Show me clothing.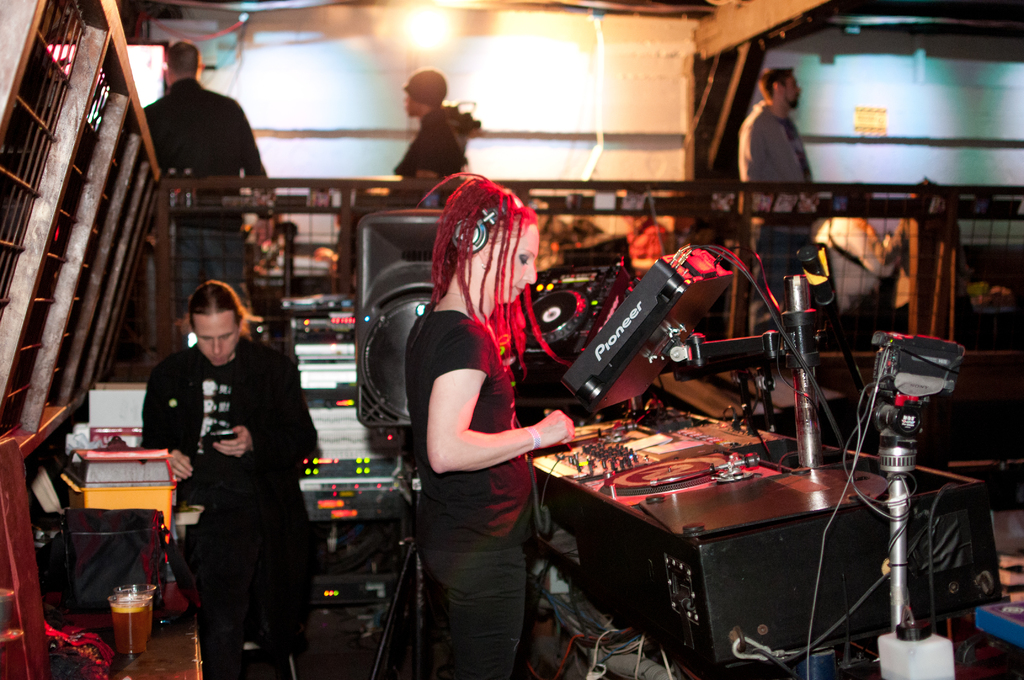
clothing is here: box=[173, 231, 256, 306].
